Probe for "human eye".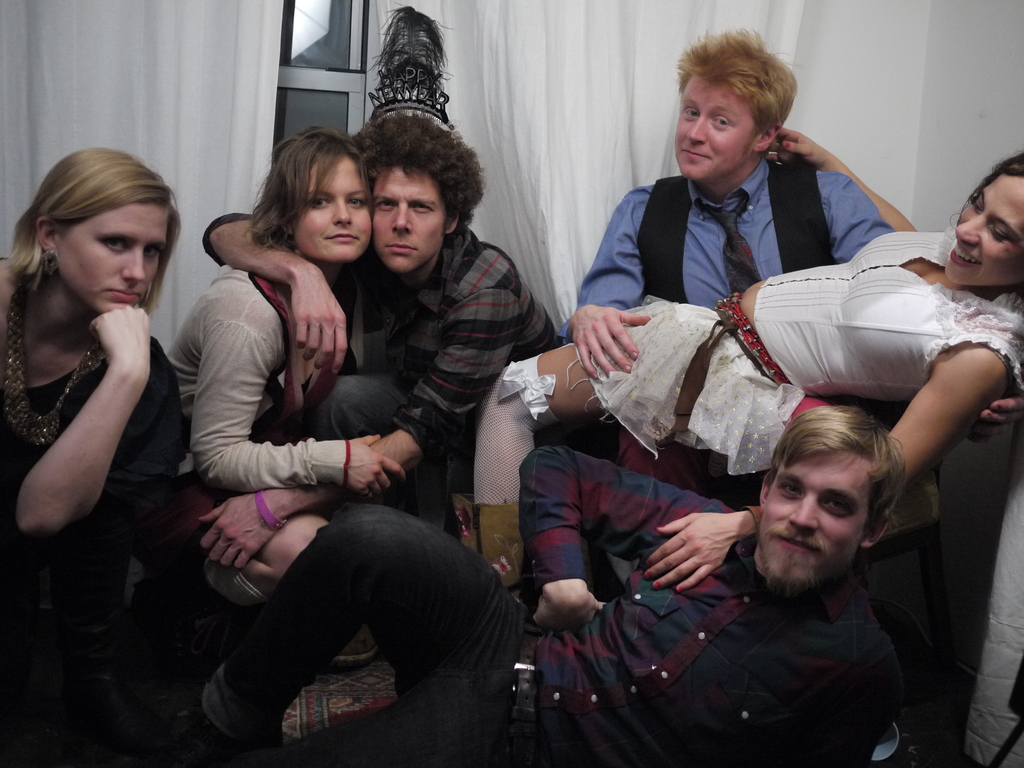
Probe result: box(680, 104, 703, 123).
